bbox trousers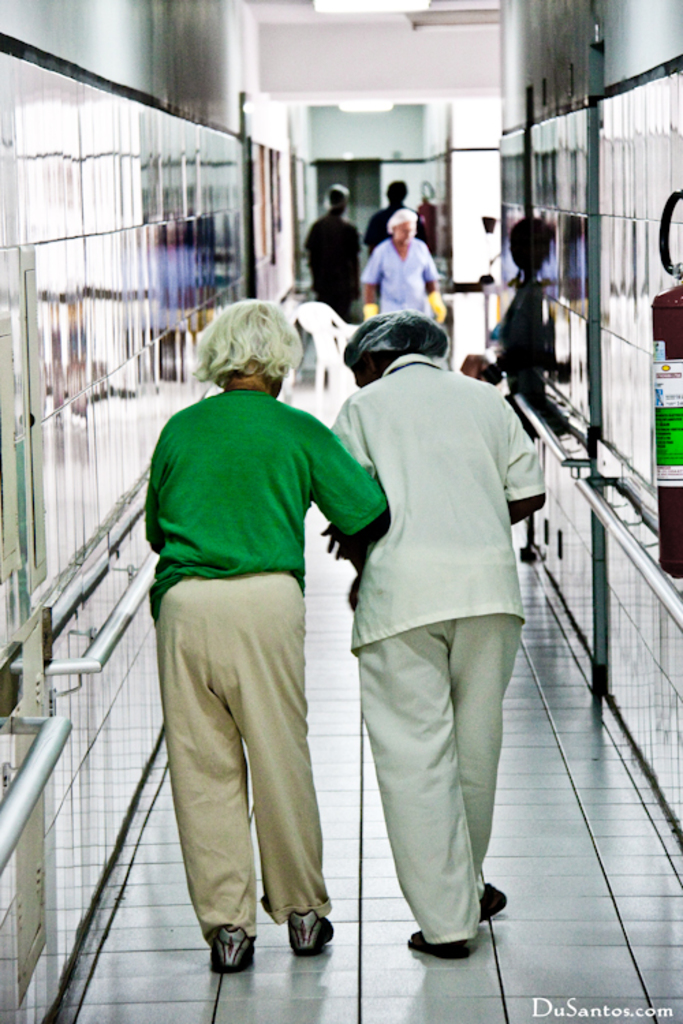
bbox=[152, 553, 347, 935]
